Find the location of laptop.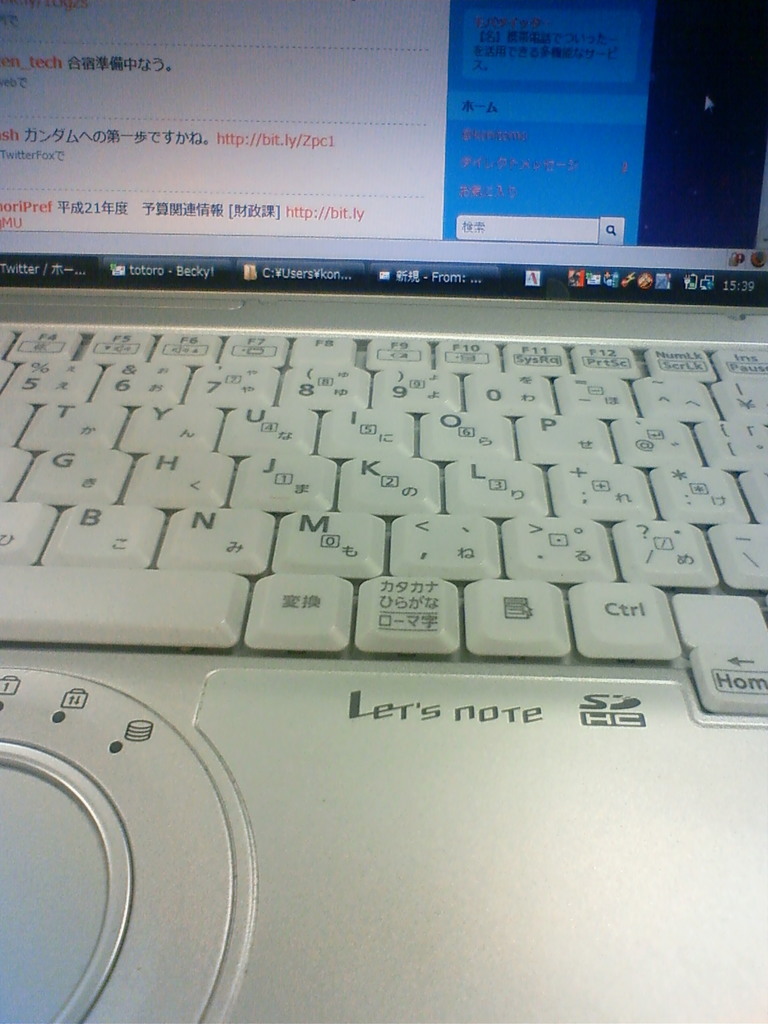
Location: <bbox>2, 36, 707, 1011</bbox>.
